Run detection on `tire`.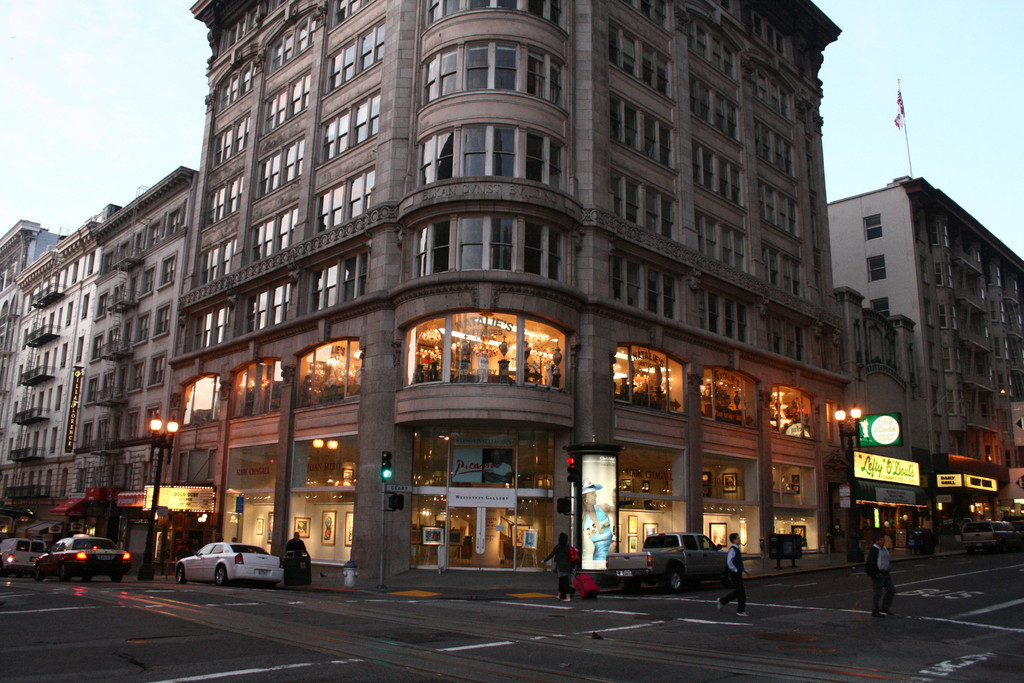
Result: {"left": 59, "top": 568, "right": 70, "bottom": 580}.
